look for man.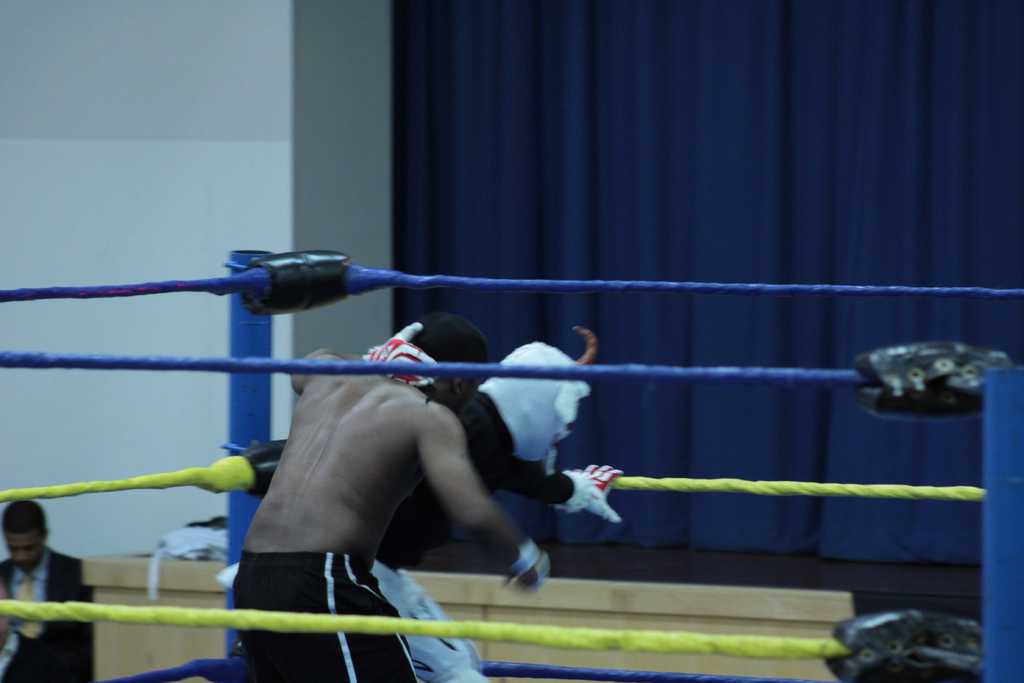
Found: l=365, t=337, r=609, b=682.
